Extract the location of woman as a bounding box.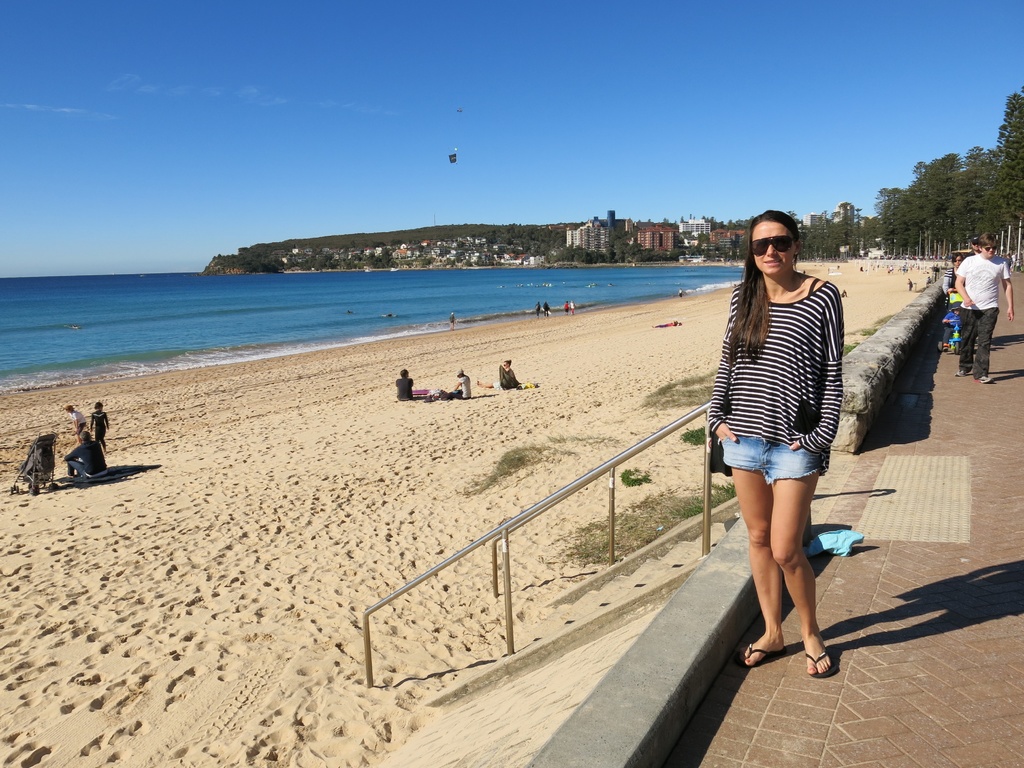
crop(62, 404, 90, 447).
